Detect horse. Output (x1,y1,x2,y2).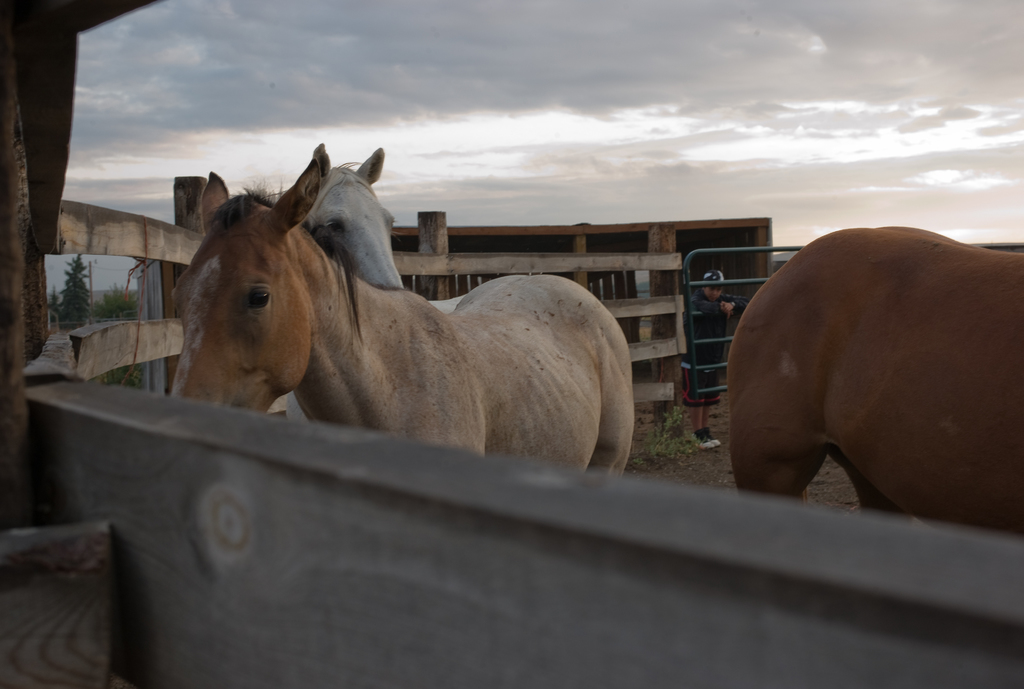
(722,221,1023,539).
